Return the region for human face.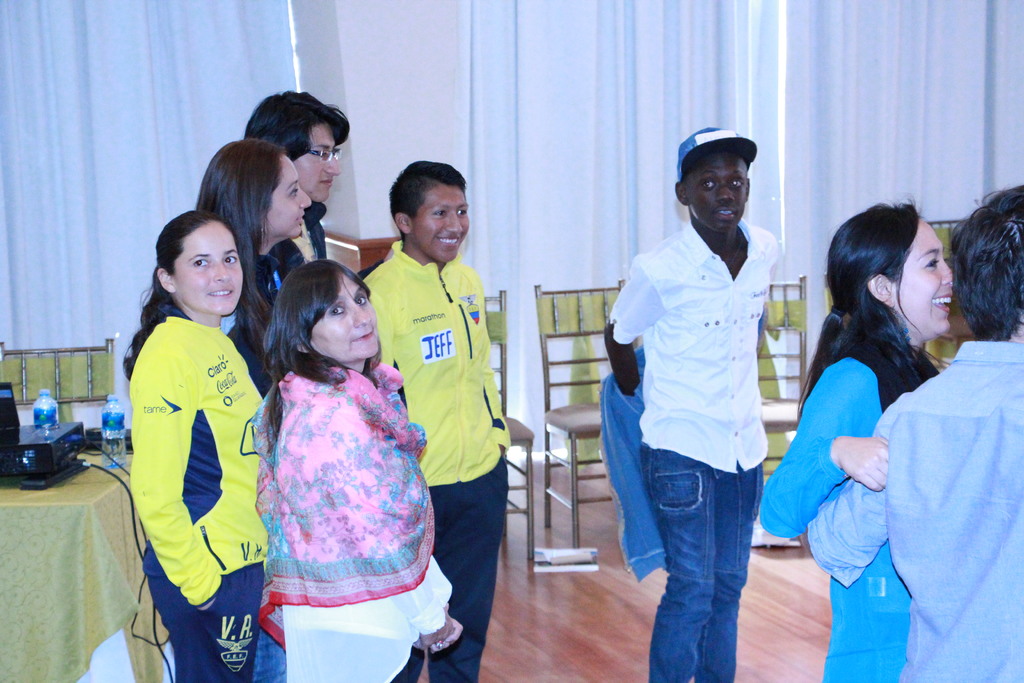
box=[262, 151, 312, 240].
